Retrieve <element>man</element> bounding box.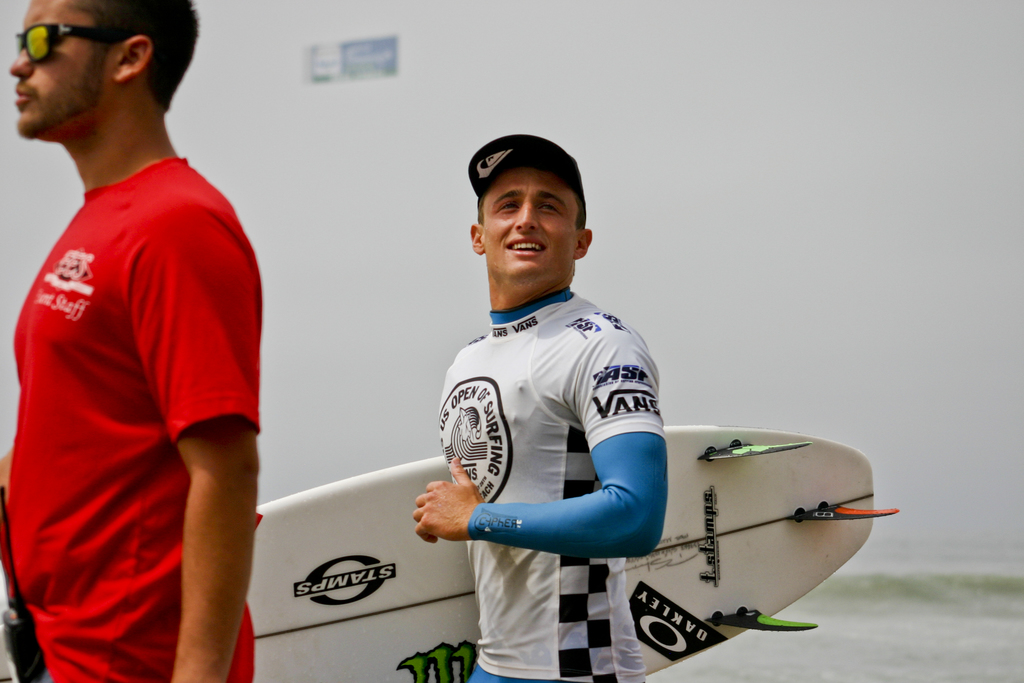
Bounding box: <box>3,0,280,682</box>.
